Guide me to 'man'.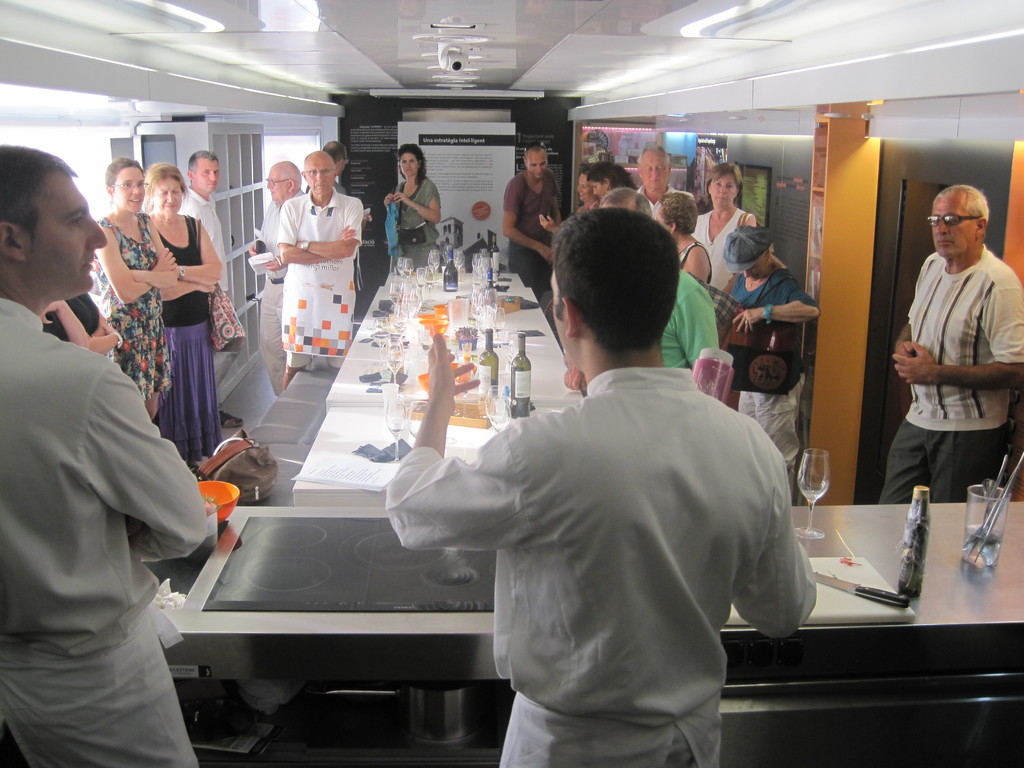
Guidance: BBox(0, 146, 207, 767).
